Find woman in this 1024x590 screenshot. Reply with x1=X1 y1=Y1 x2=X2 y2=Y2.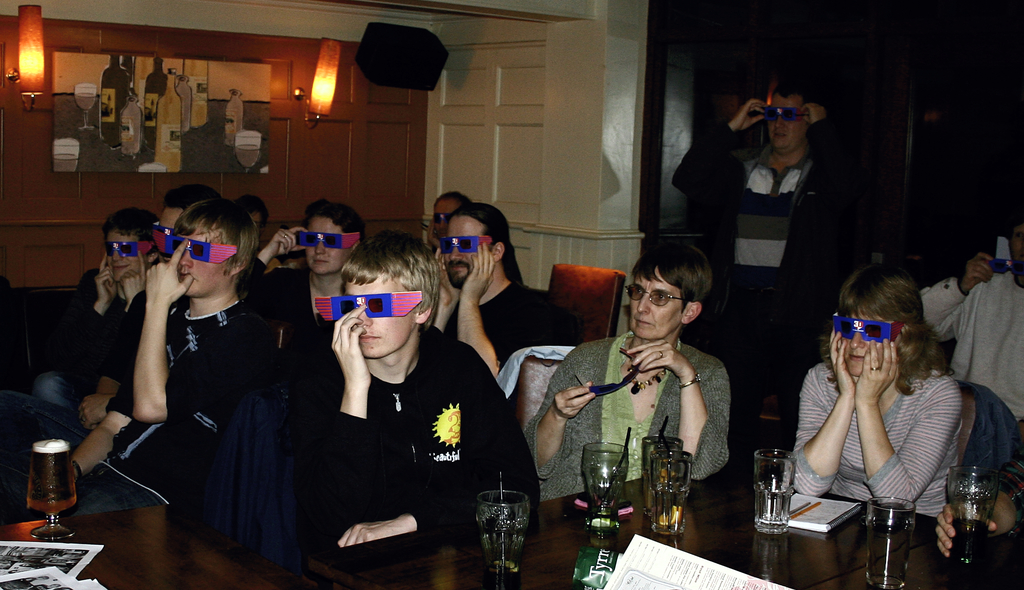
x1=515 y1=233 x2=800 y2=516.
